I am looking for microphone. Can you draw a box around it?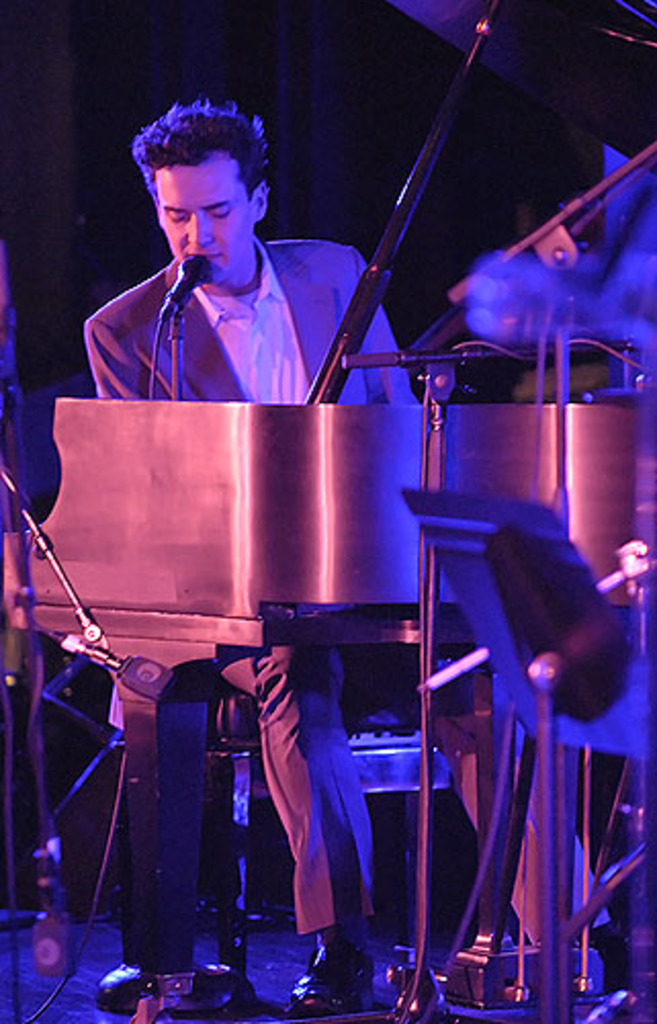
Sure, the bounding box is 168 252 211 315.
